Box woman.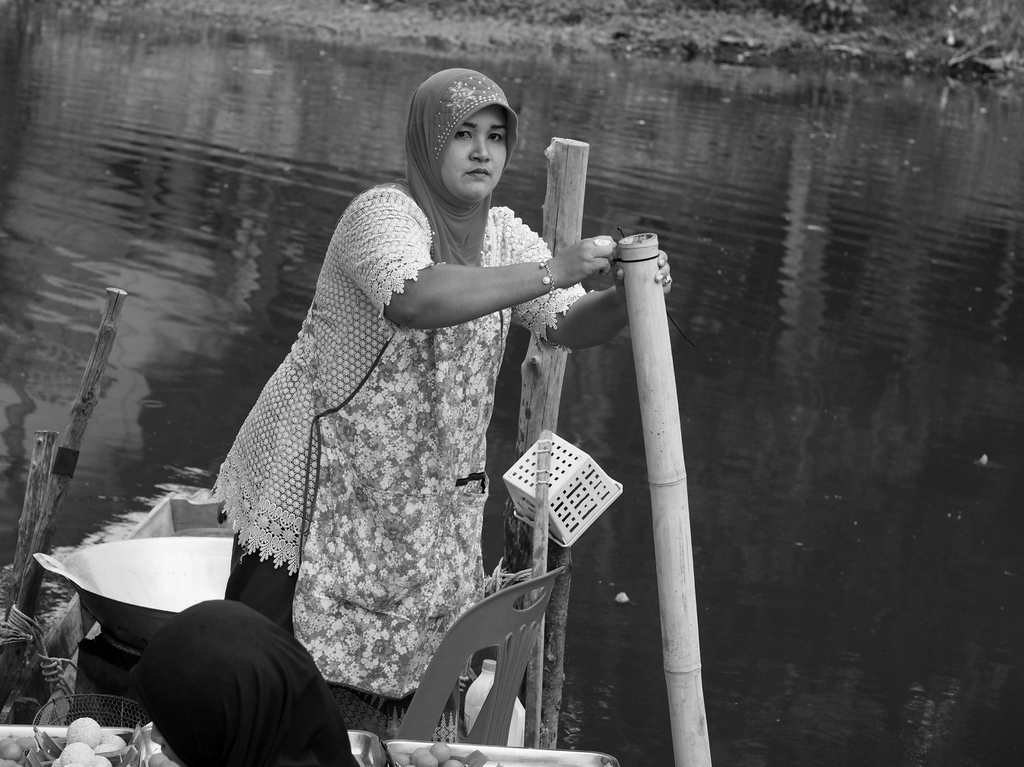
l=149, t=592, r=367, b=766.
